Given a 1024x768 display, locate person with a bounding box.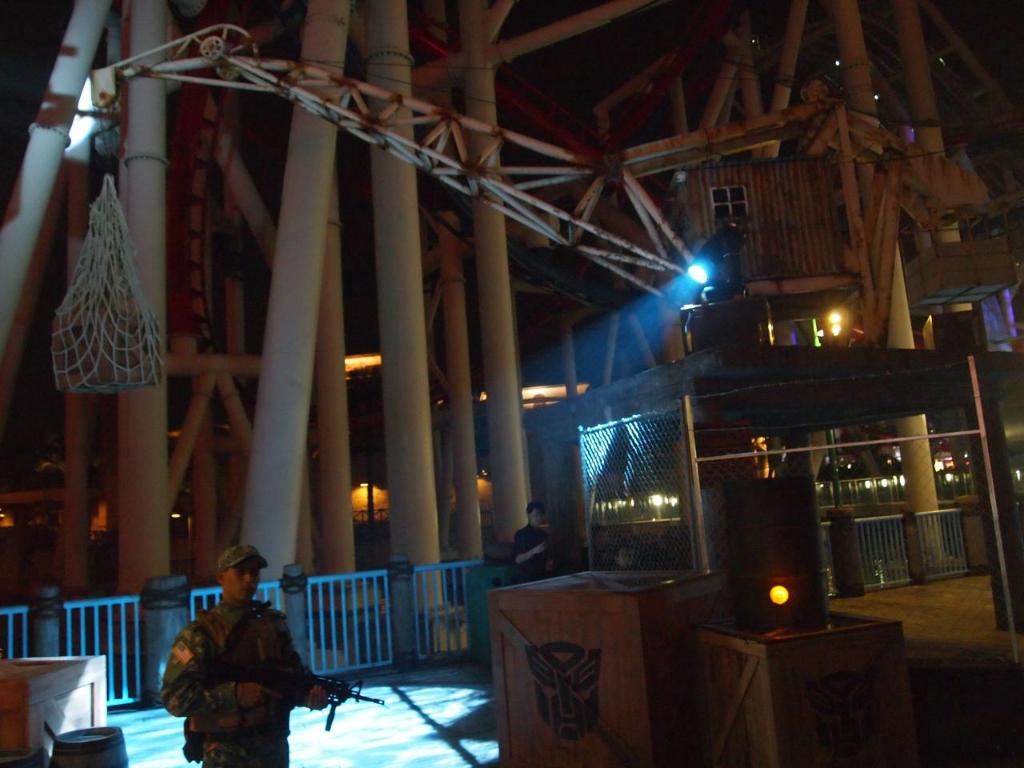
Located: detection(158, 543, 298, 758).
